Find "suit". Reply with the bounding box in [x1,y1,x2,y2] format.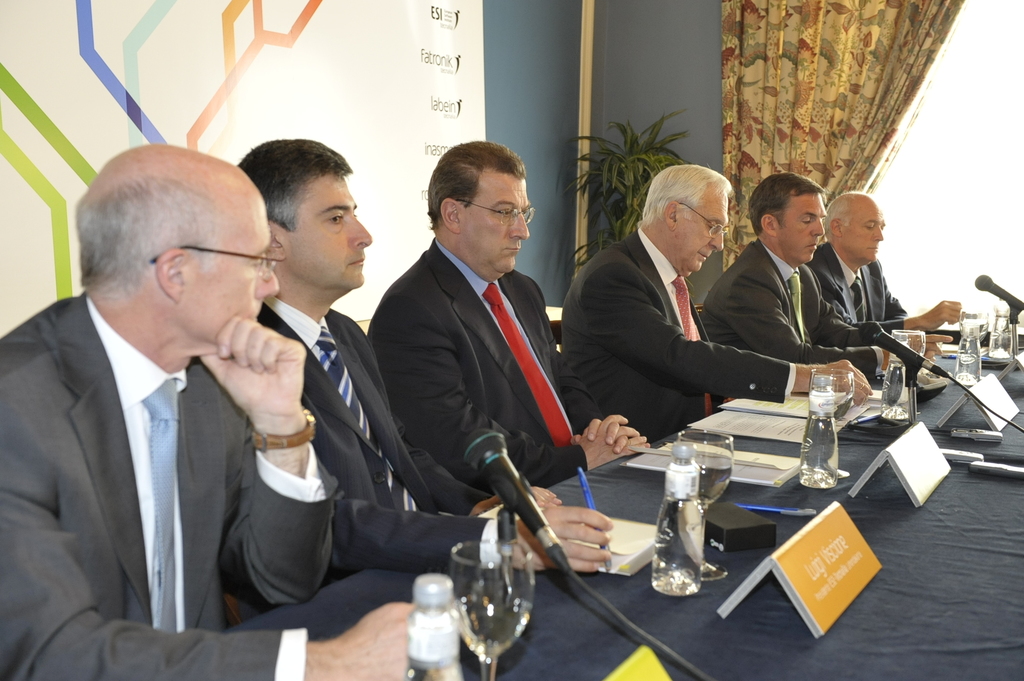
[366,237,604,486].
